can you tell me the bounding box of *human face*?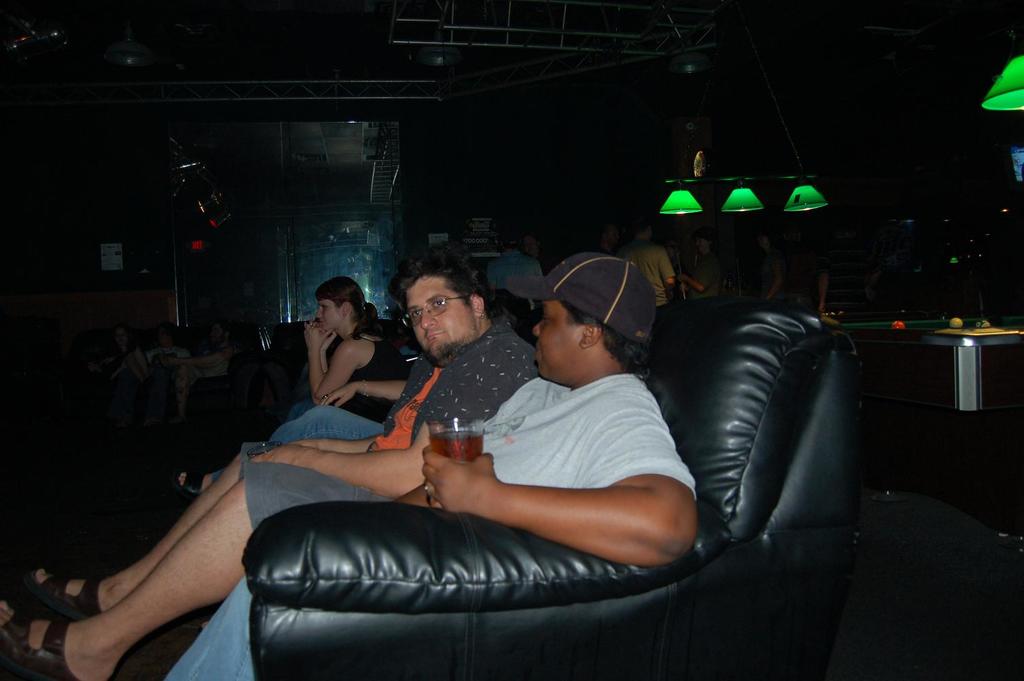
x1=156, y1=330, x2=167, y2=344.
